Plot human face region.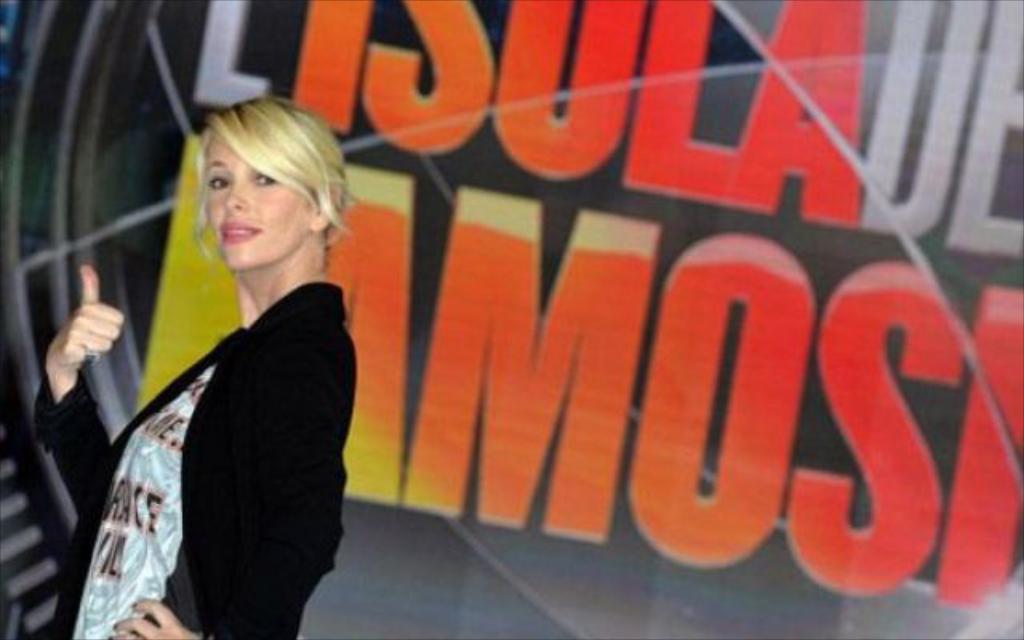
Plotted at left=198, top=123, right=322, bottom=274.
